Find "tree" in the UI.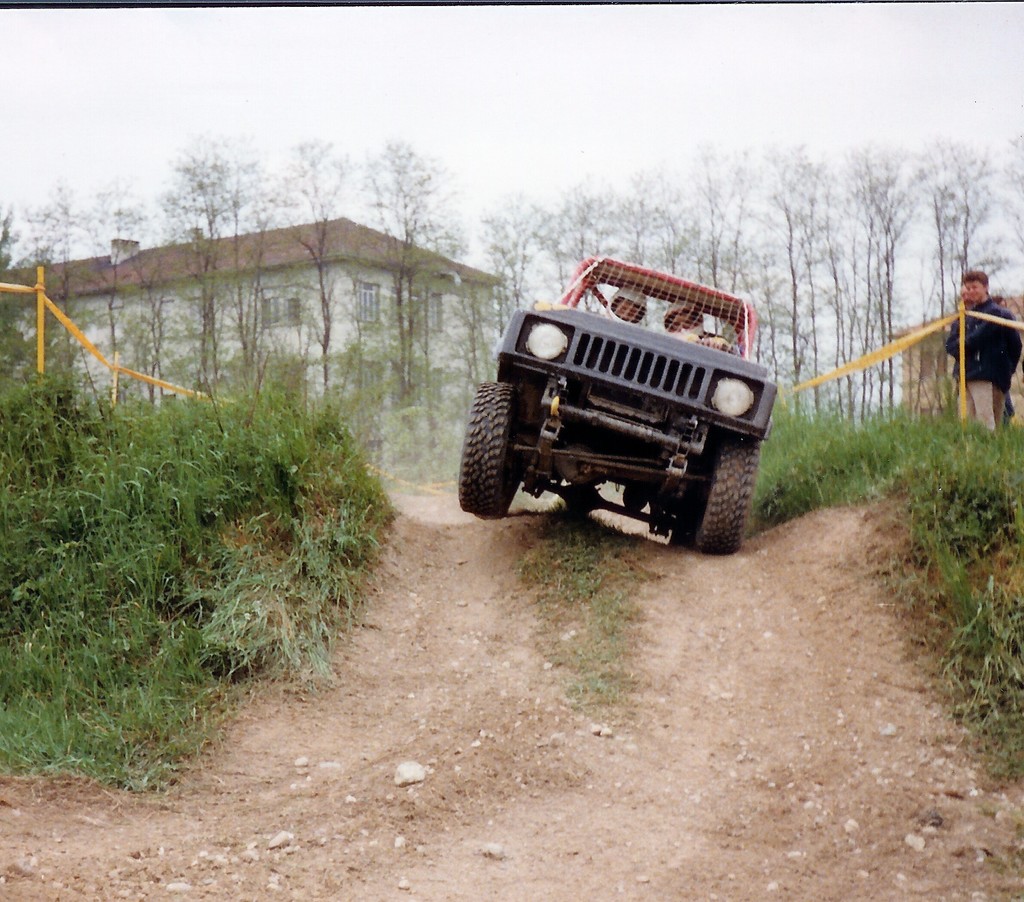
UI element at BBox(708, 143, 764, 329).
